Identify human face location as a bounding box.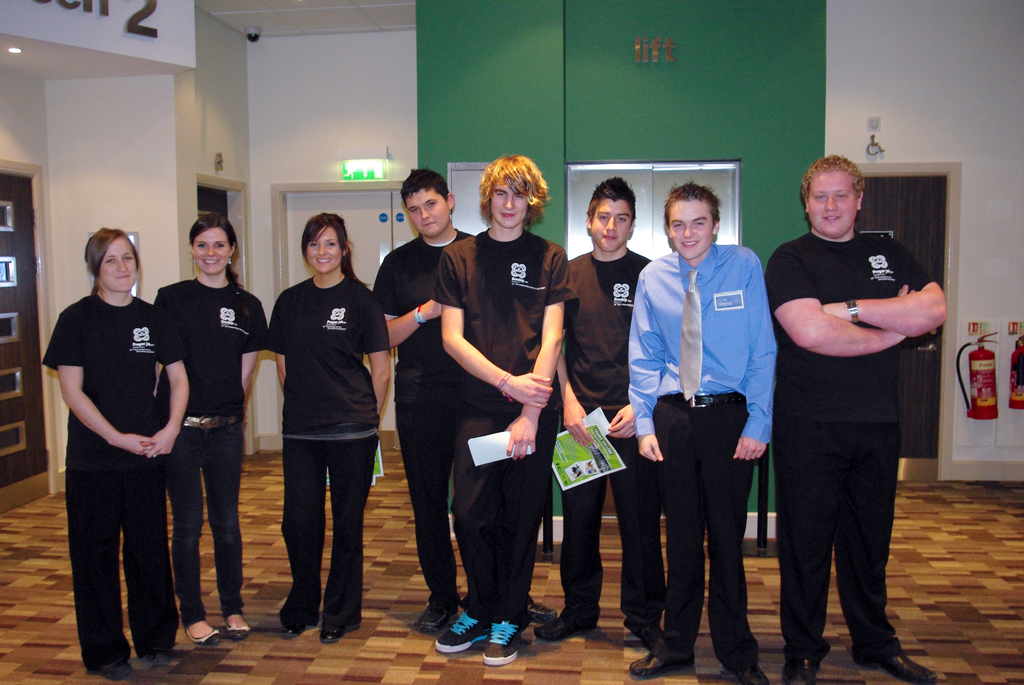
x1=586 y1=199 x2=634 y2=251.
